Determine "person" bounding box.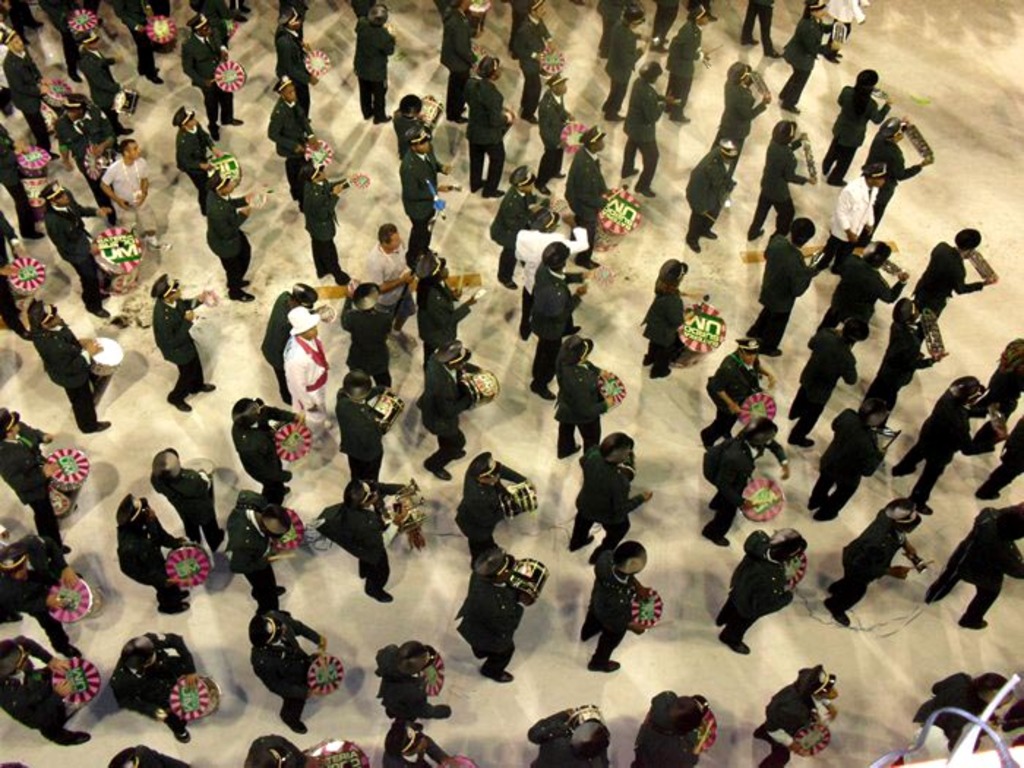
Determined: box=[265, 73, 326, 197].
